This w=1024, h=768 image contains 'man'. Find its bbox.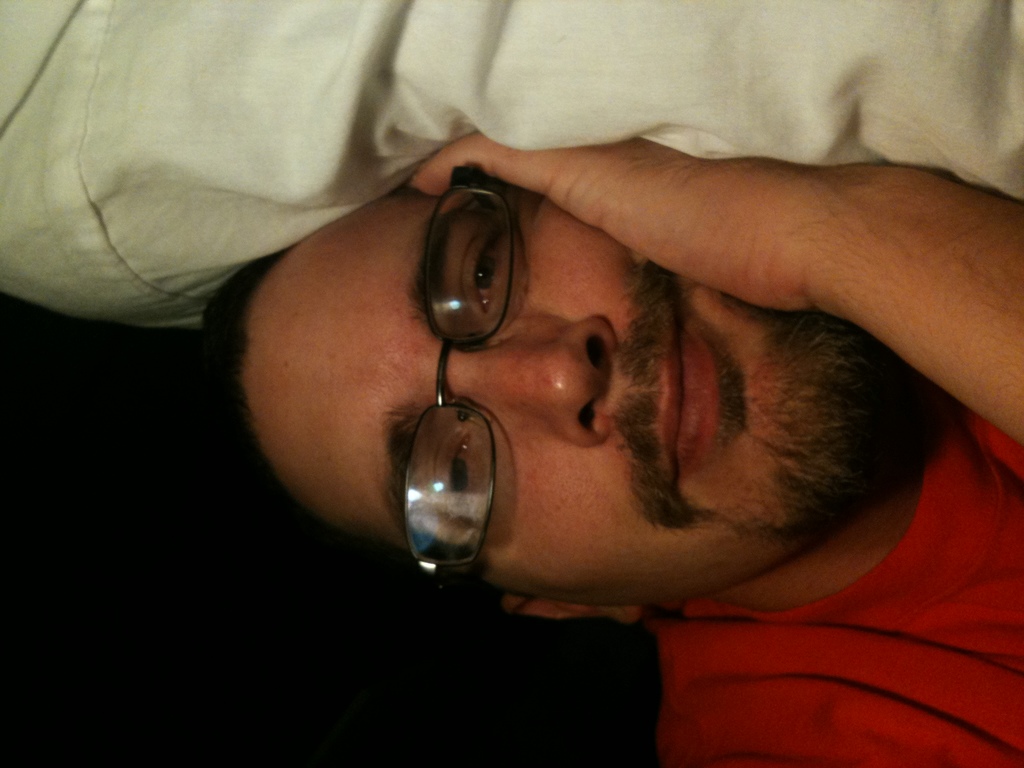
[x1=195, y1=129, x2=1023, y2=767].
